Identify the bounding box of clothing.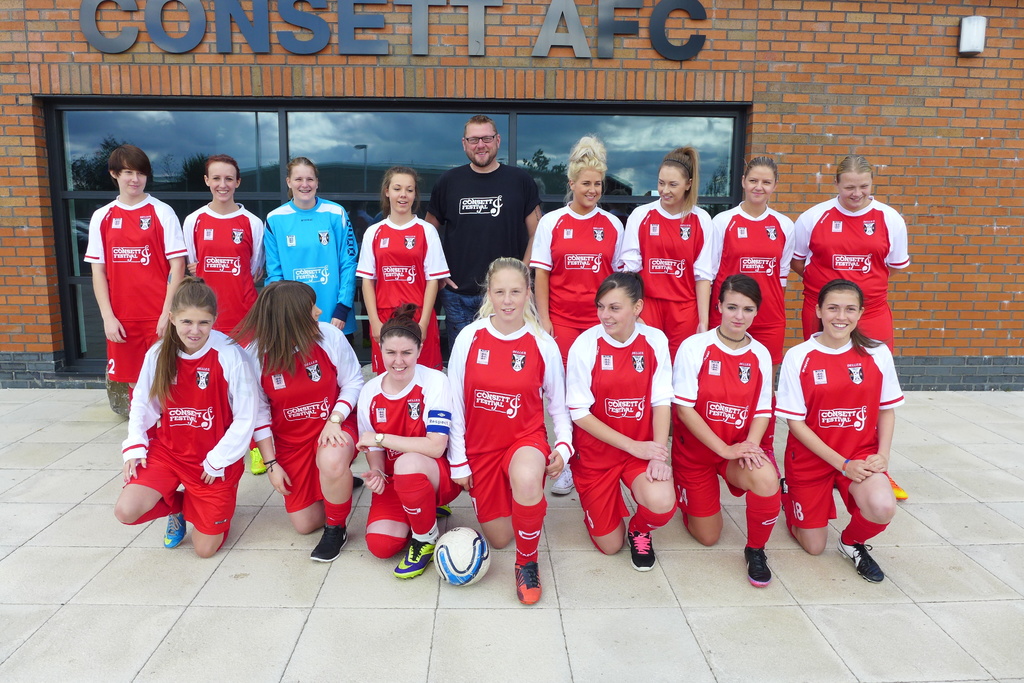
BBox(113, 291, 249, 541).
